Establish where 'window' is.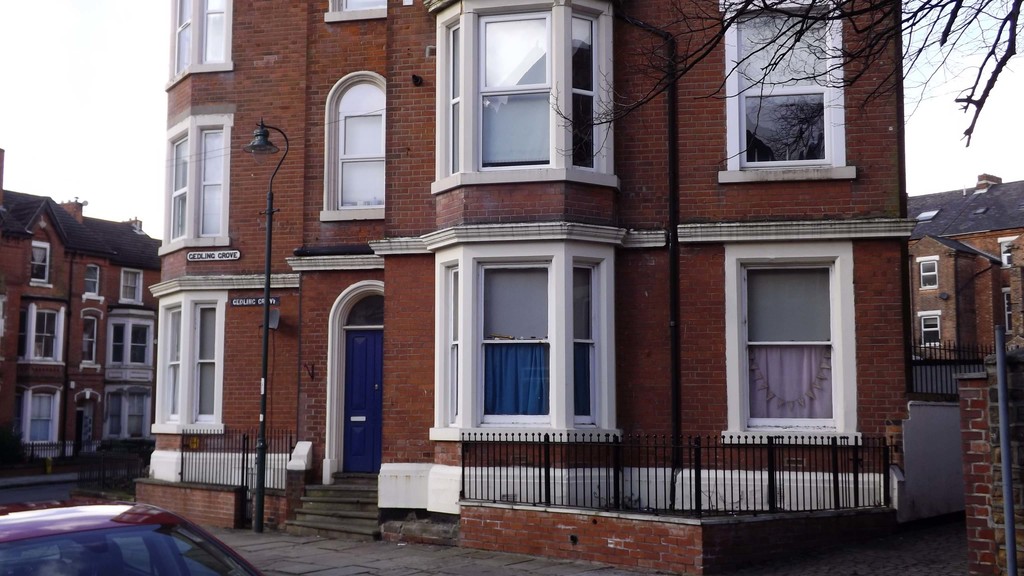
Established at rect(333, 0, 387, 17).
